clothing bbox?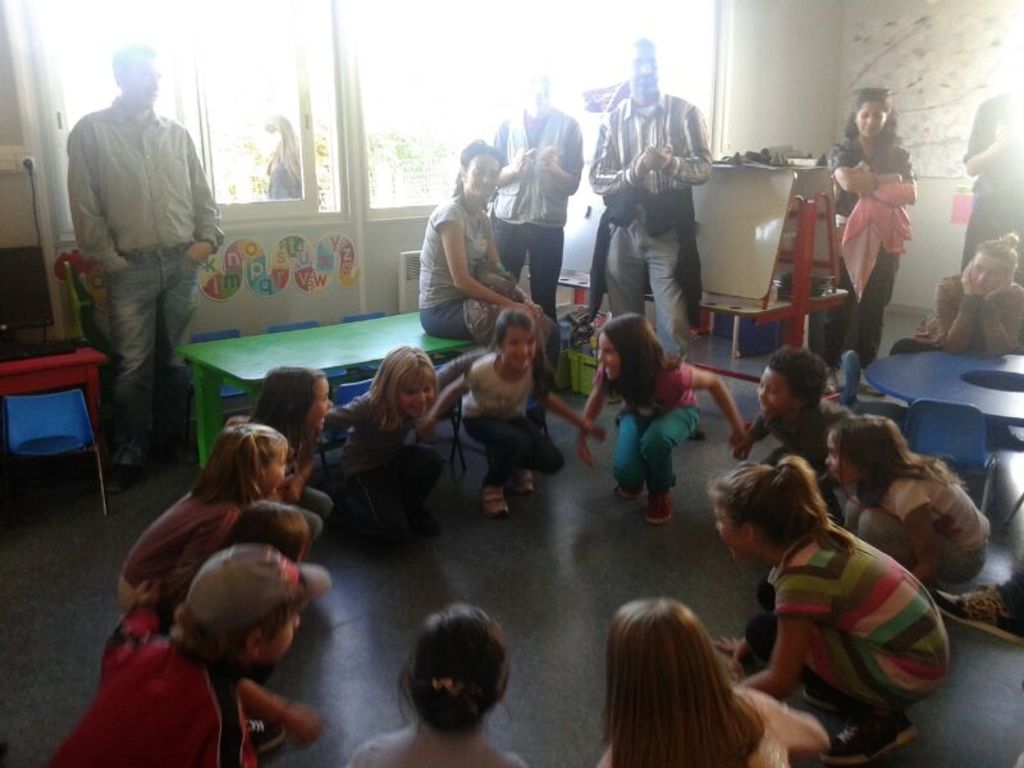
60, 93, 224, 465
